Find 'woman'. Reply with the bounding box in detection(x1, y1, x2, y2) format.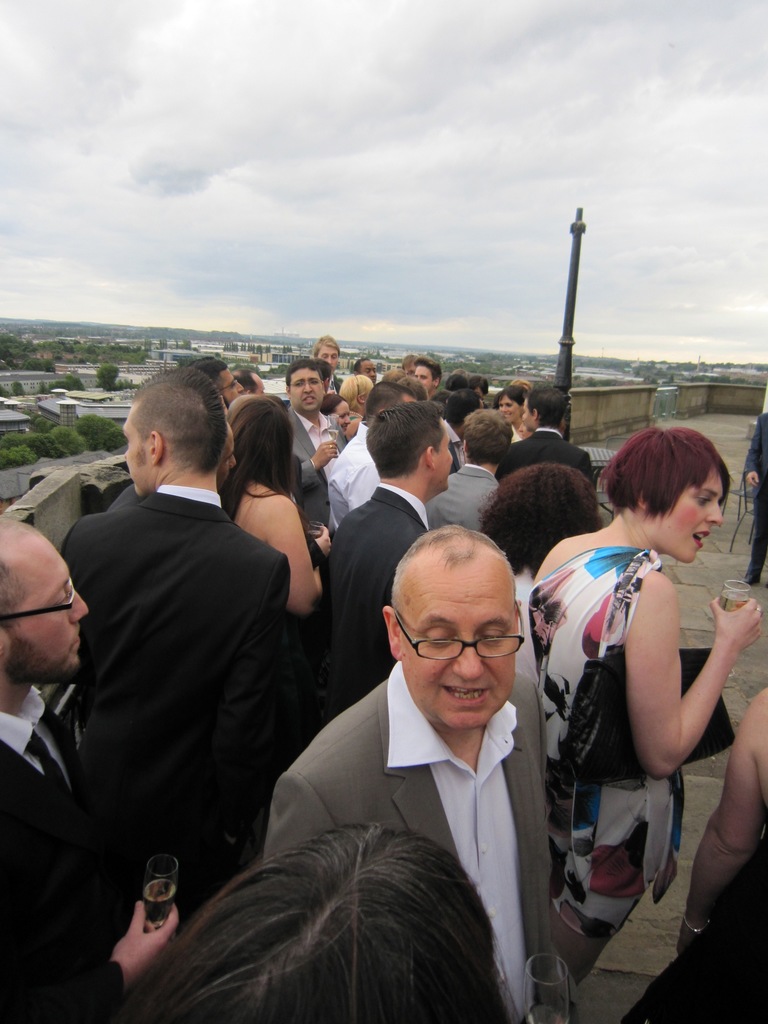
detection(114, 813, 525, 1023).
